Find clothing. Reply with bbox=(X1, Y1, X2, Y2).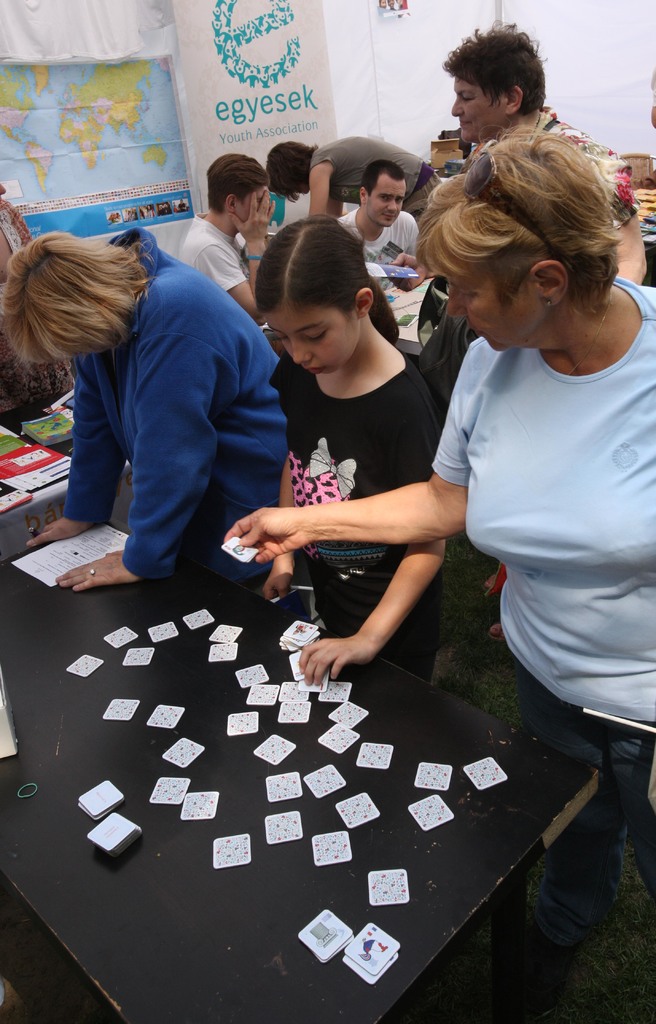
bbox=(423, 264, 645, 787).
